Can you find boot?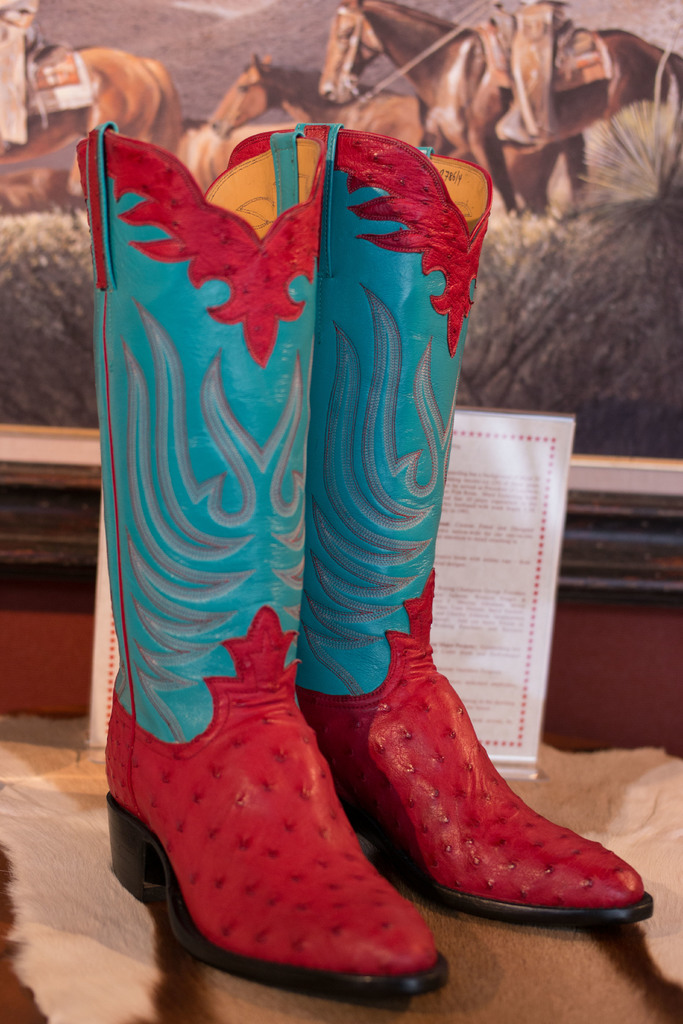
Yes, bounding box: pyautogui.locateOnScreen(329, 130, 652, 931).
